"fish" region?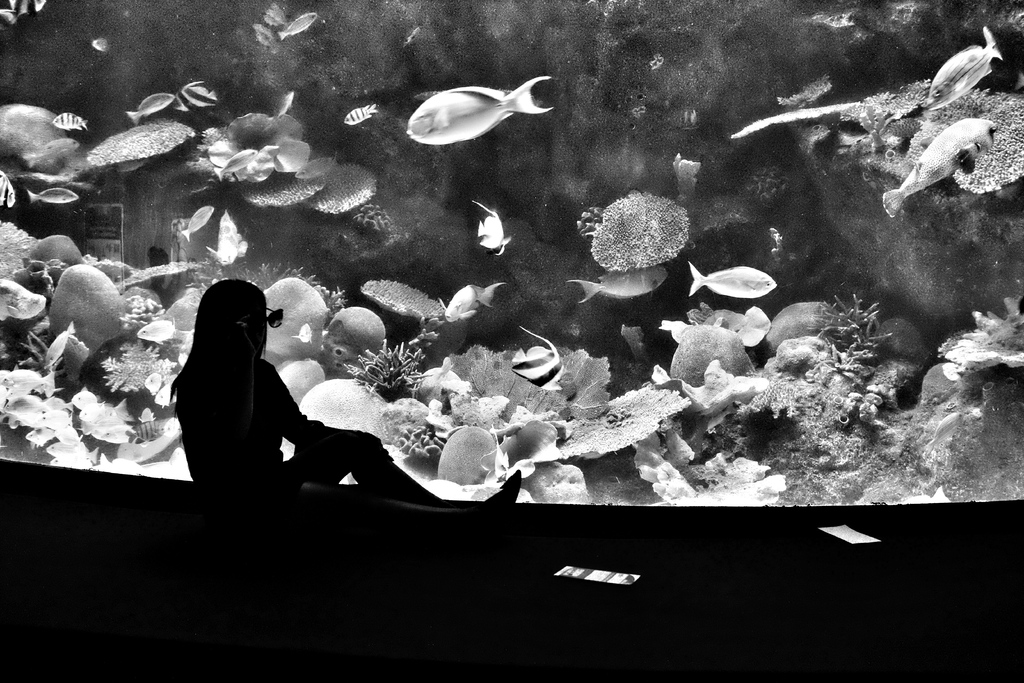
rect(178, 78, 220, 112)
